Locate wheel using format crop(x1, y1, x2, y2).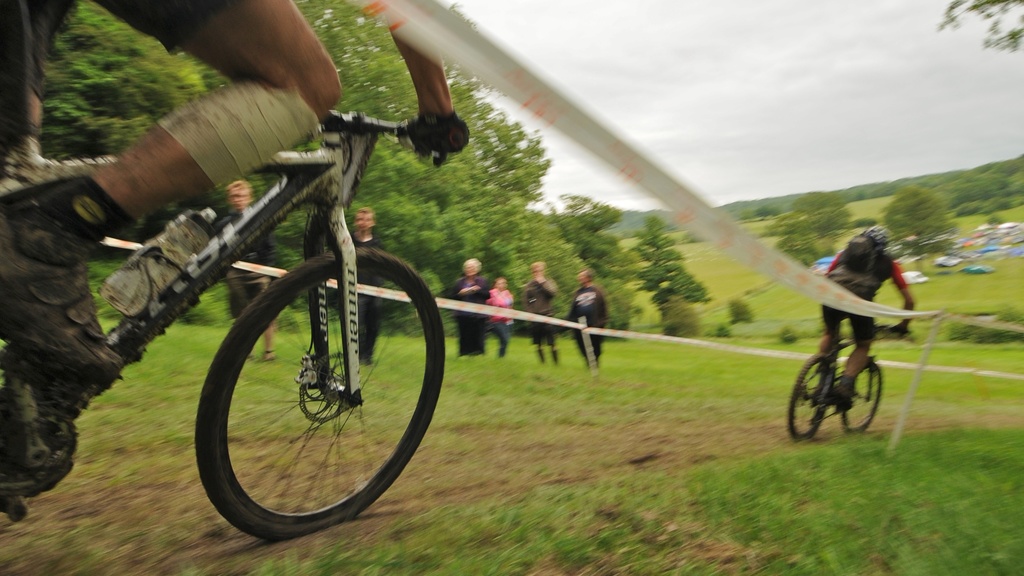
crop(844, 362, 884, 433).
